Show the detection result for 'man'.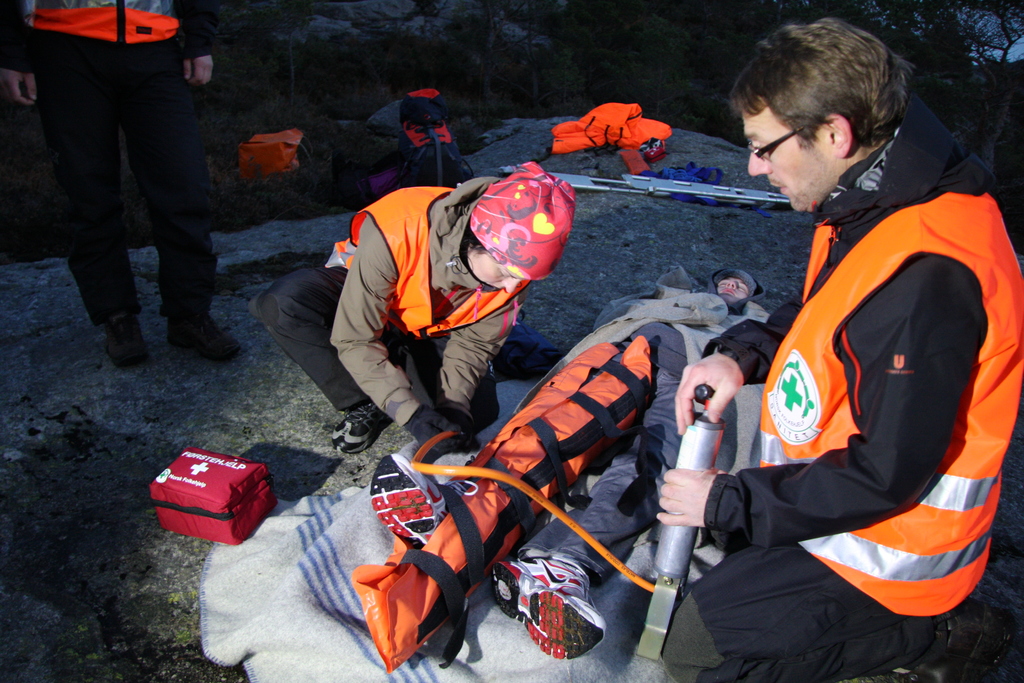
x1=355 y1=261 x2=779 y2=680.
